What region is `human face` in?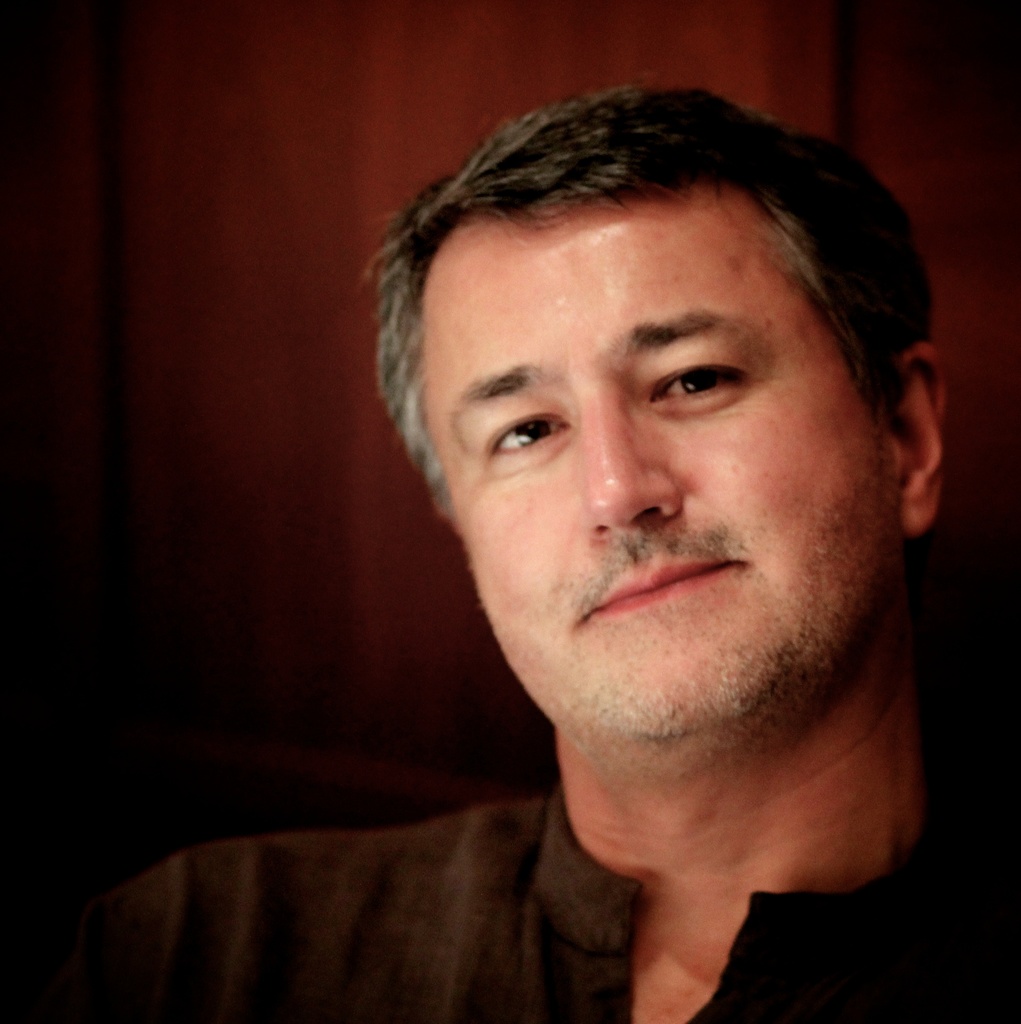
(x1=421, y1=177, x2=904, y2=745).
